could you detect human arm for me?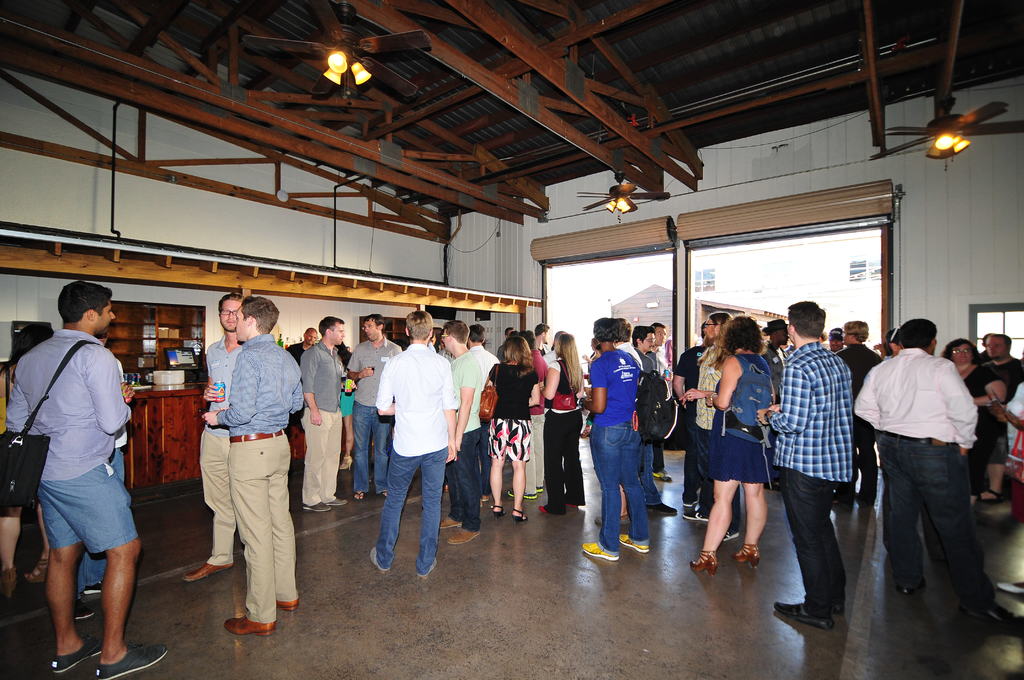
Detection result: (left=755, top=364, right=810, bottom=435).
